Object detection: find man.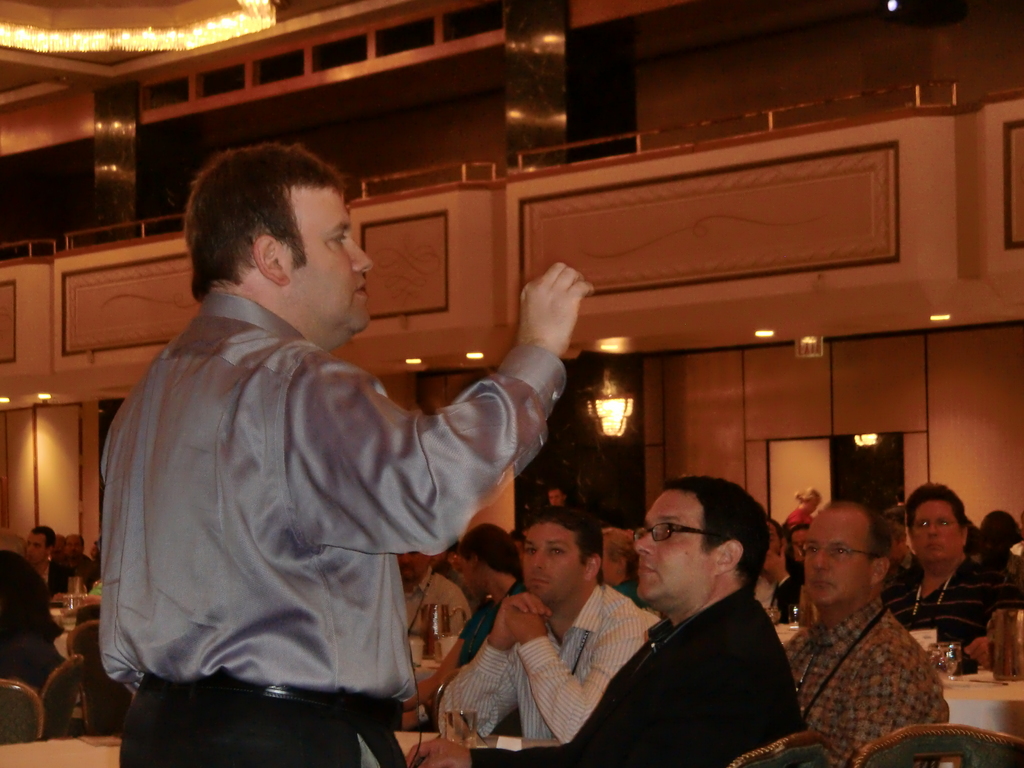
(755, 490, 966, 766).
